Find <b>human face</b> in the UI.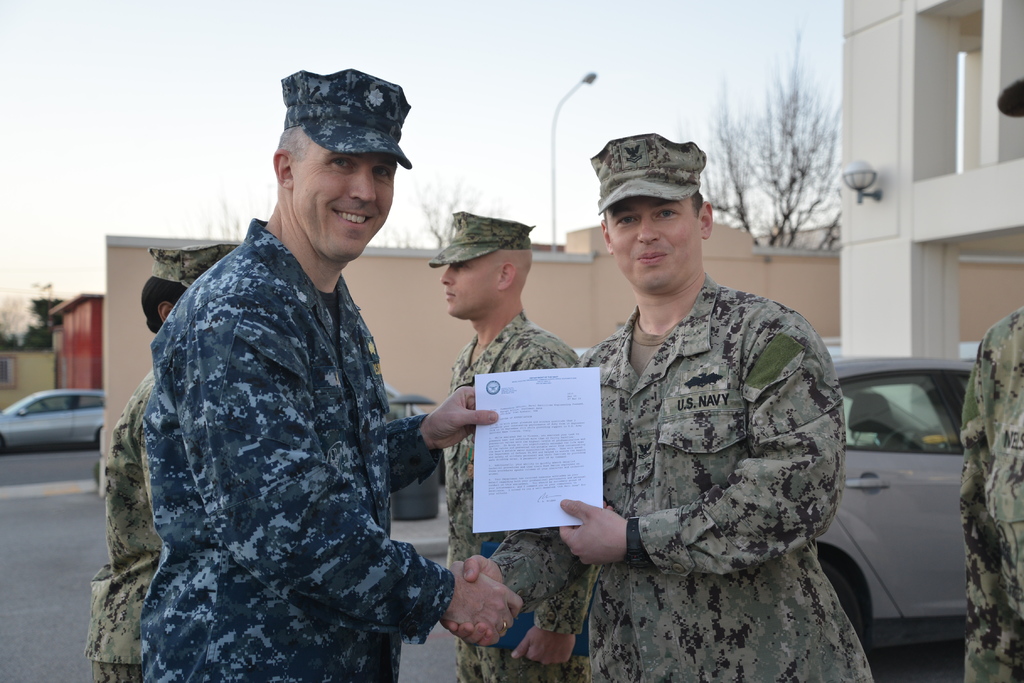
UI element at <box>605,194,698,287</box>.
